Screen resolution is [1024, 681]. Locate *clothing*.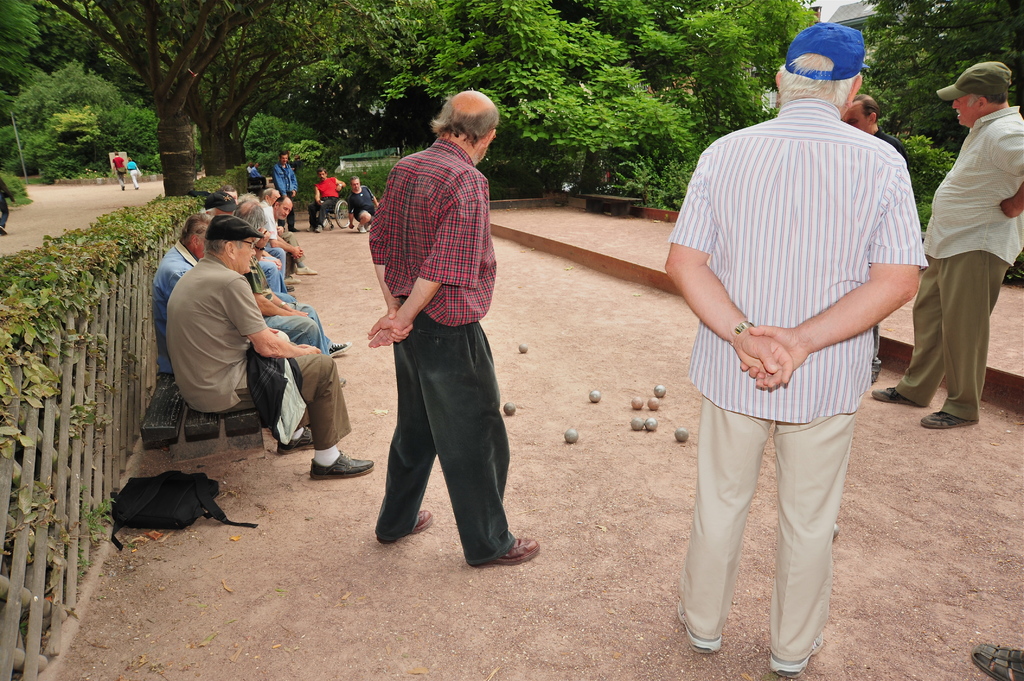
892/101/1023/420.
